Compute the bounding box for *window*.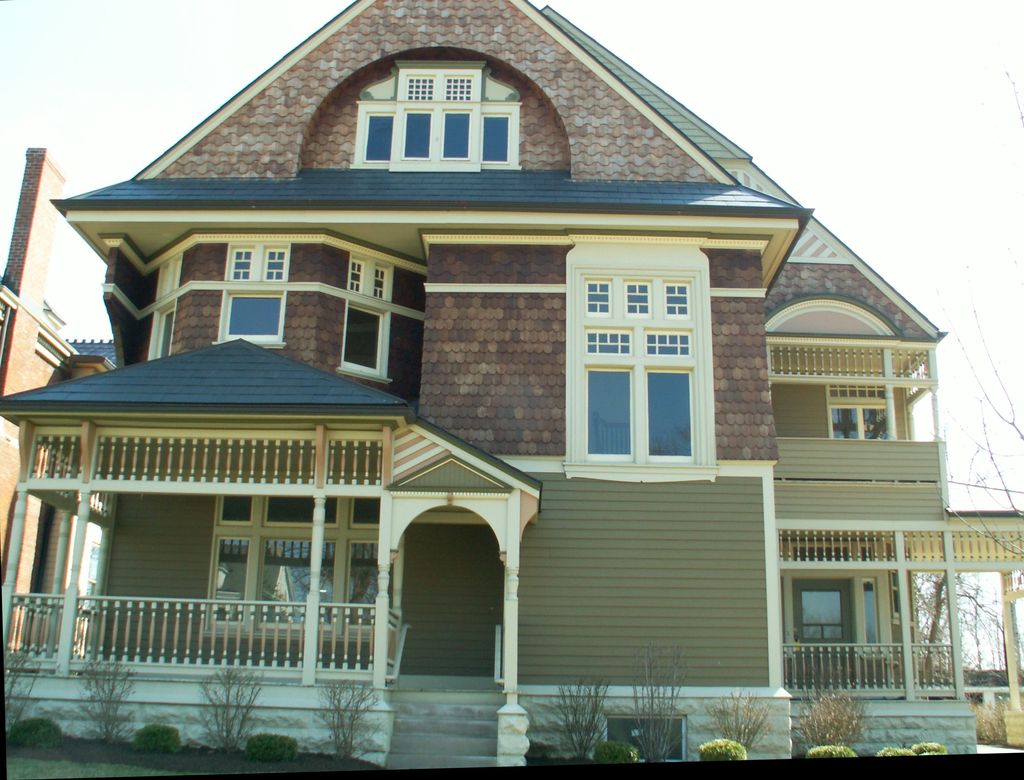
(212, 241, 294, 351).
